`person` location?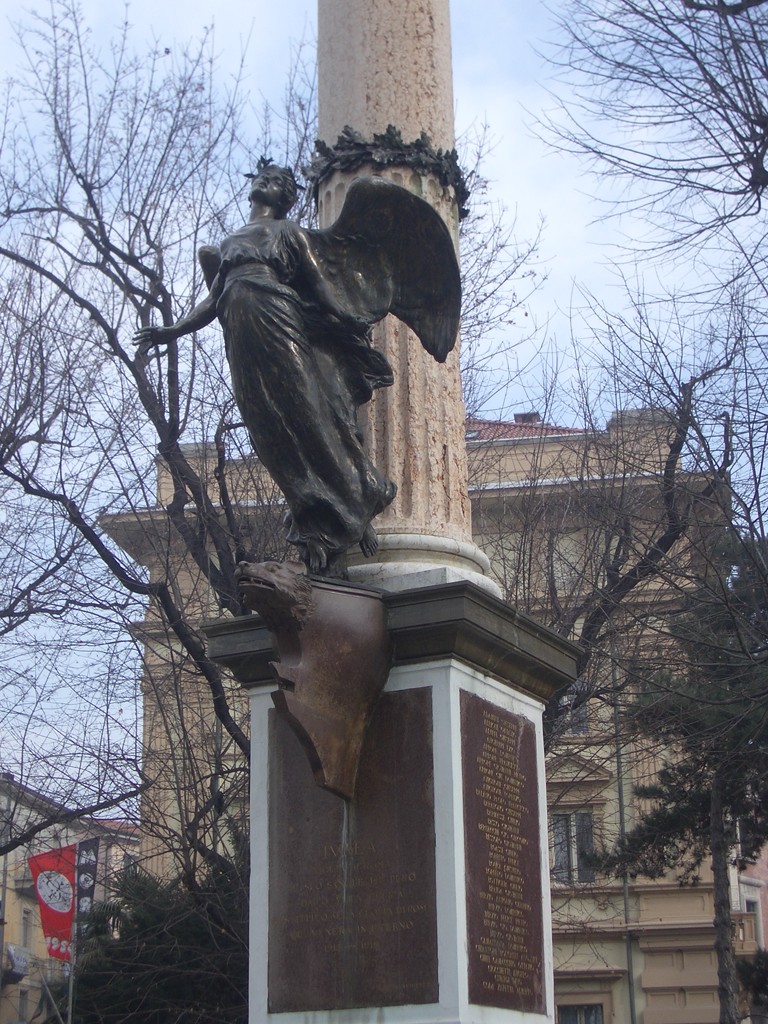
pyautogui.locateOnScreen(168, 125, 426, 626)
